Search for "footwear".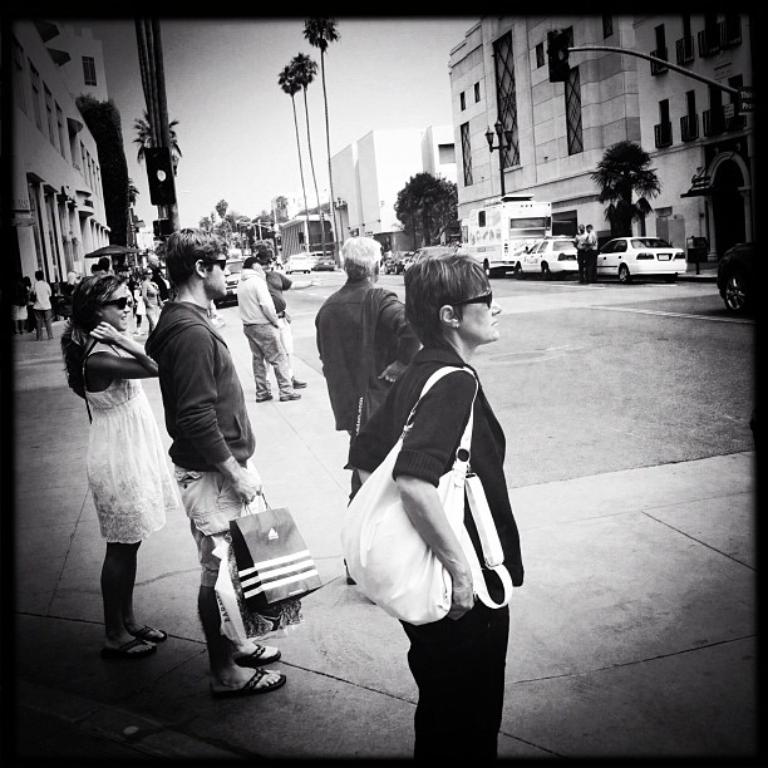
Found at [left=287, top=375, right=309, bottom=389].
